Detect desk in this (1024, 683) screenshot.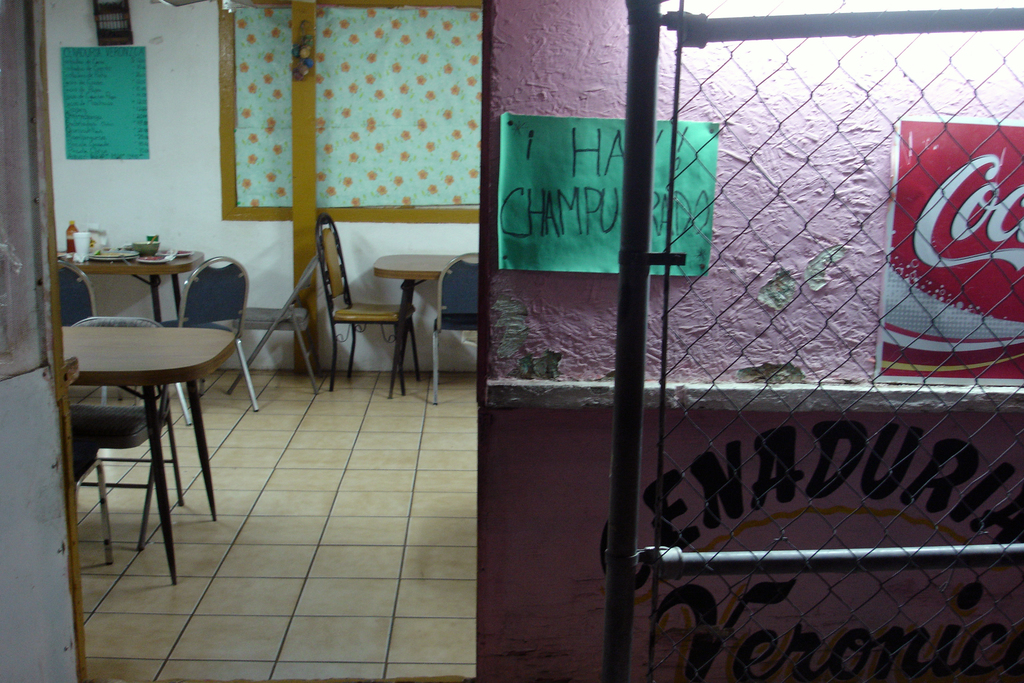
Detection: x1=37, y1=254, x2=301, y2=594.
